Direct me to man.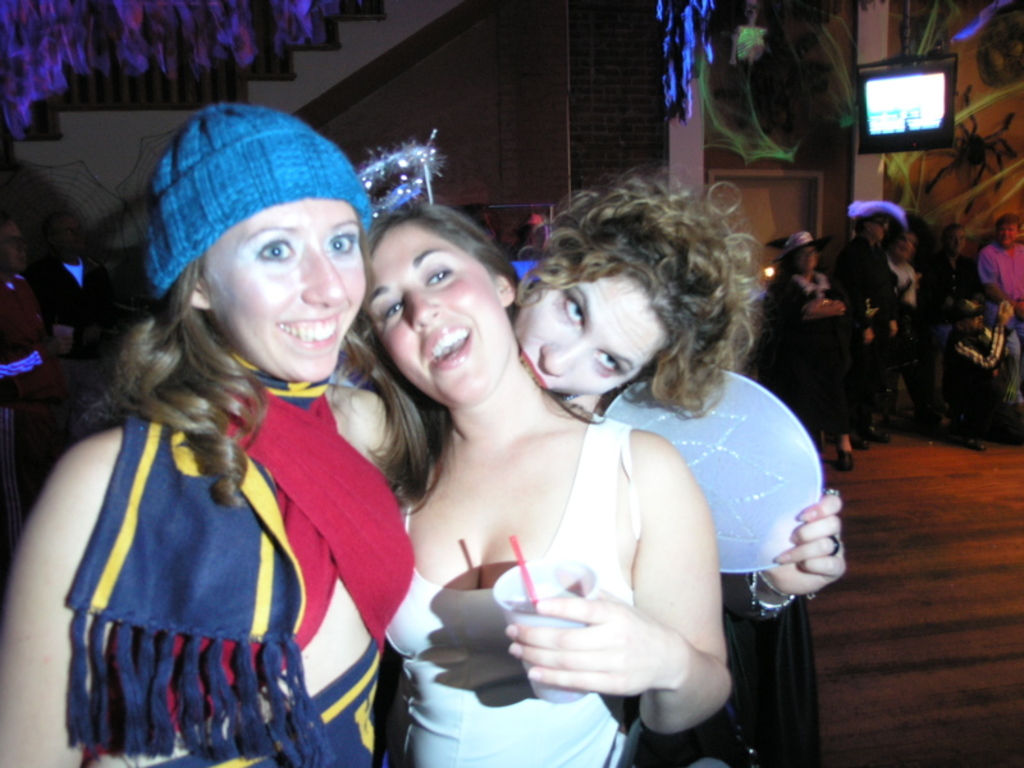
Direction: bbox=[973, 206, 1023, 404].
